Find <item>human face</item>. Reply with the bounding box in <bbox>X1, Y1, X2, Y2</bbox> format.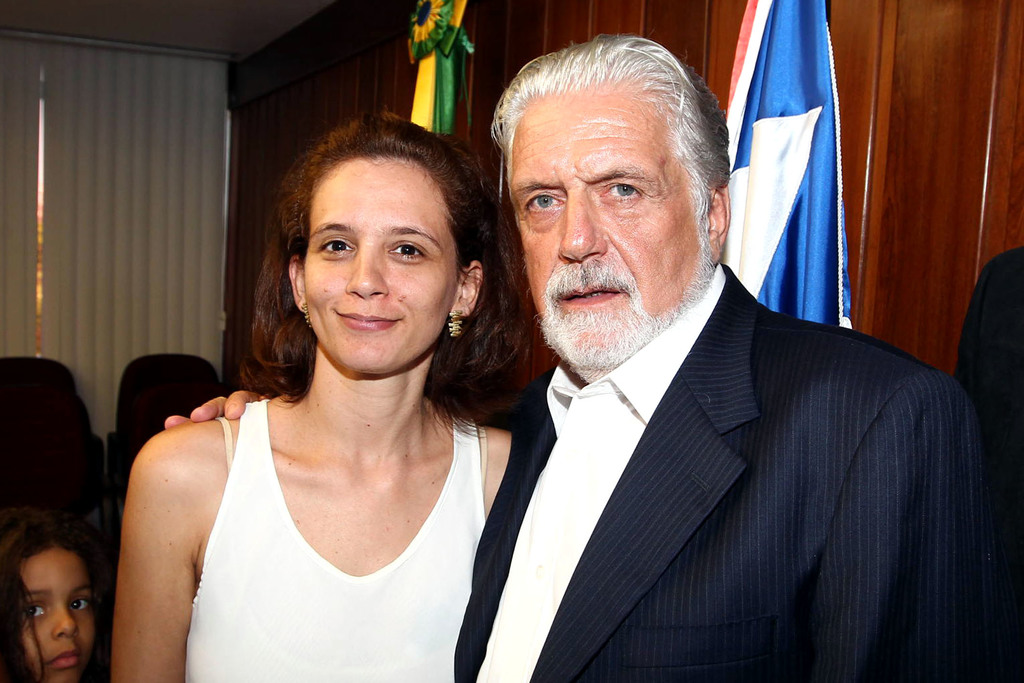
<bbox>504, 81, 705, 366</bbox>.
